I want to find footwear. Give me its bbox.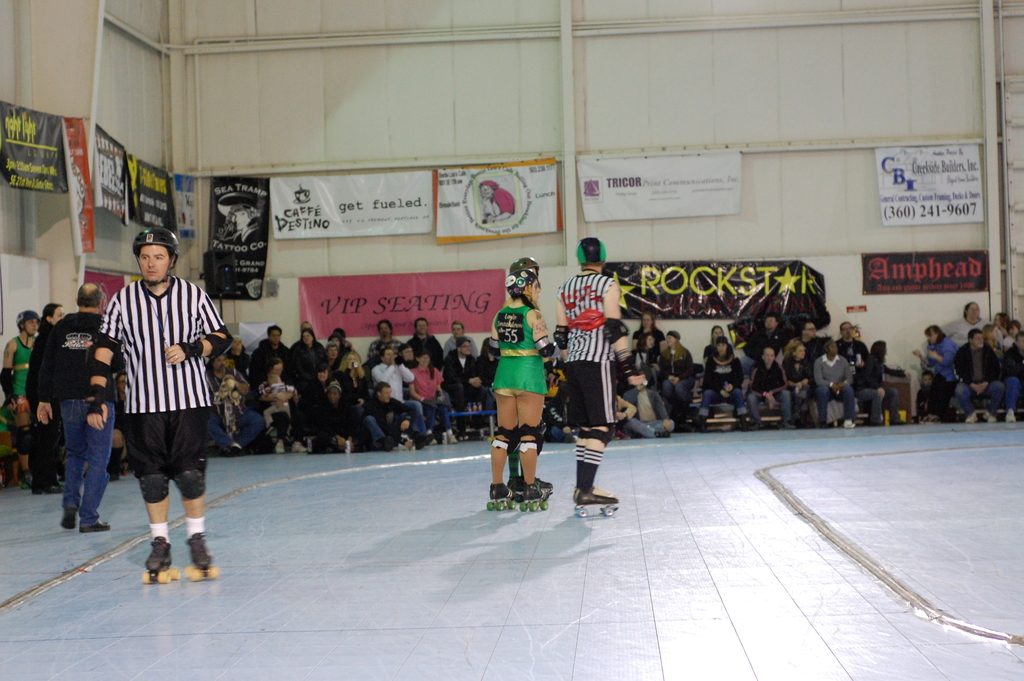
[81, 513, 113, 534].
